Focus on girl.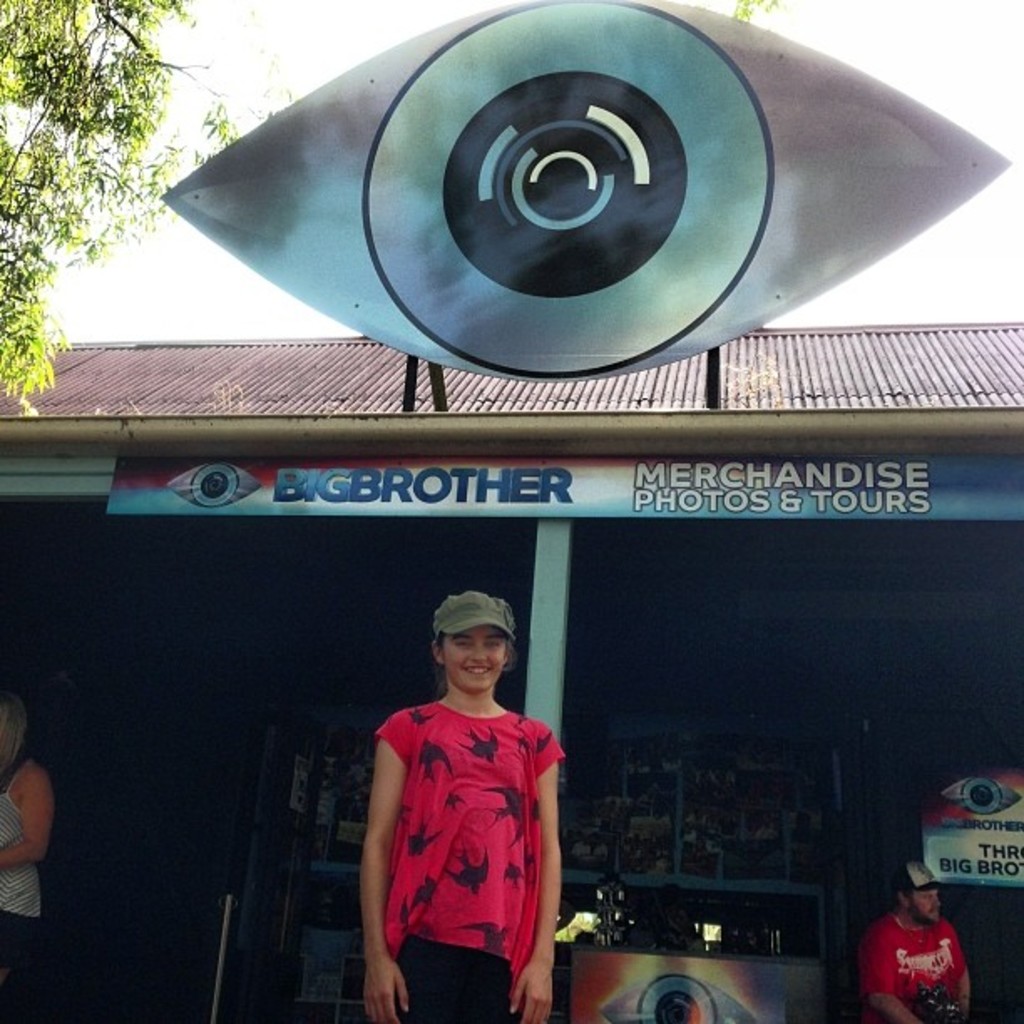
Focused at box=[358, 589, 559, 1022].
